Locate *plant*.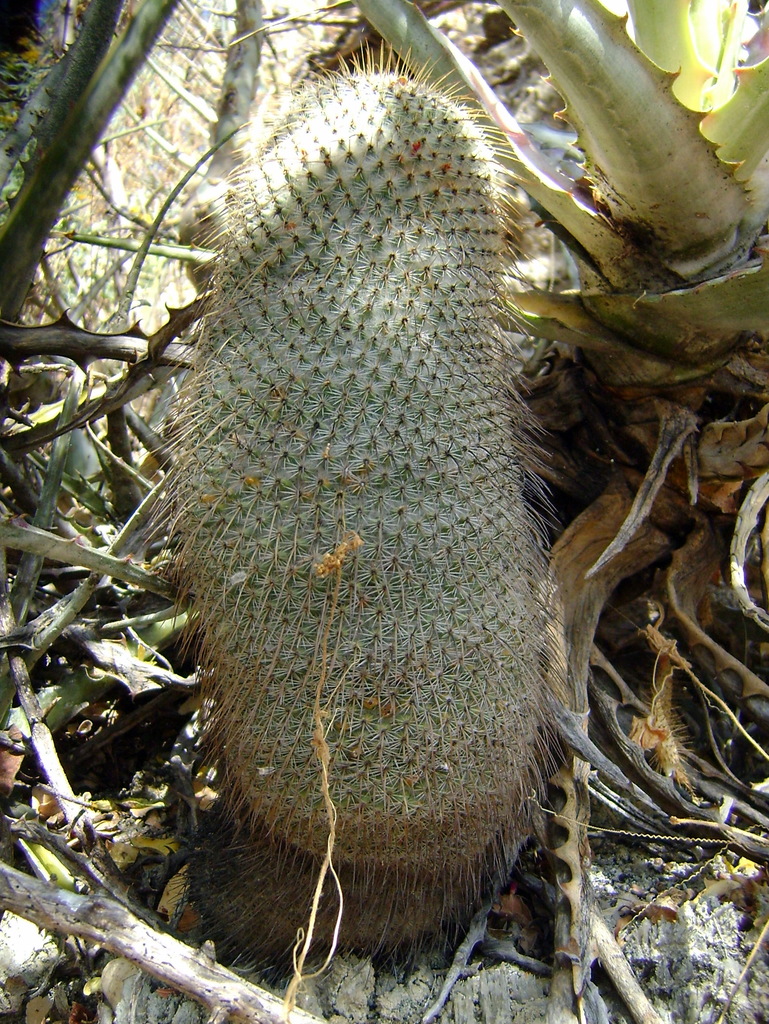
Bounding box: Rect(0, 0, 768, 1023).
